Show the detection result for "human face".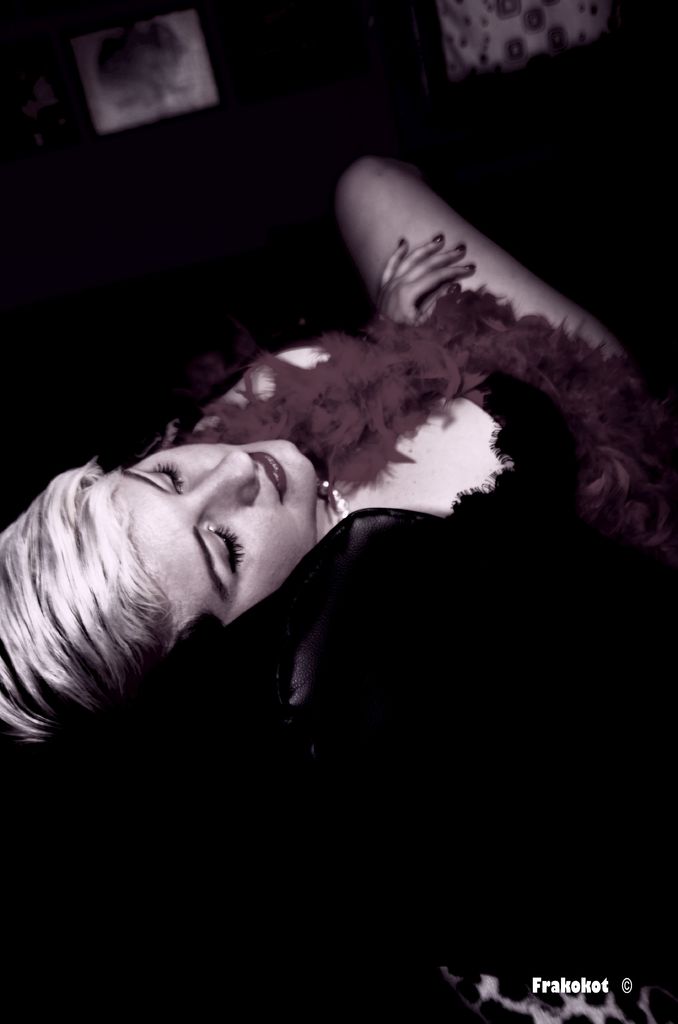
[left=97, top=440, right=316, bottom=648].
